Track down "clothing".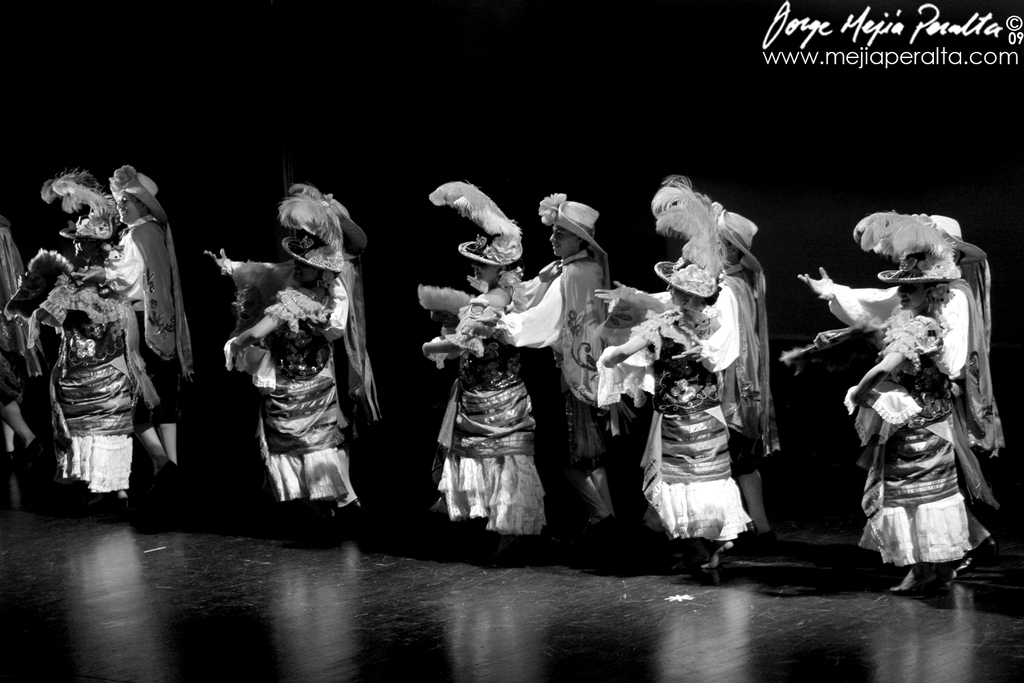
Tracked to (left=212, top=176, right=380, bottom=526).
